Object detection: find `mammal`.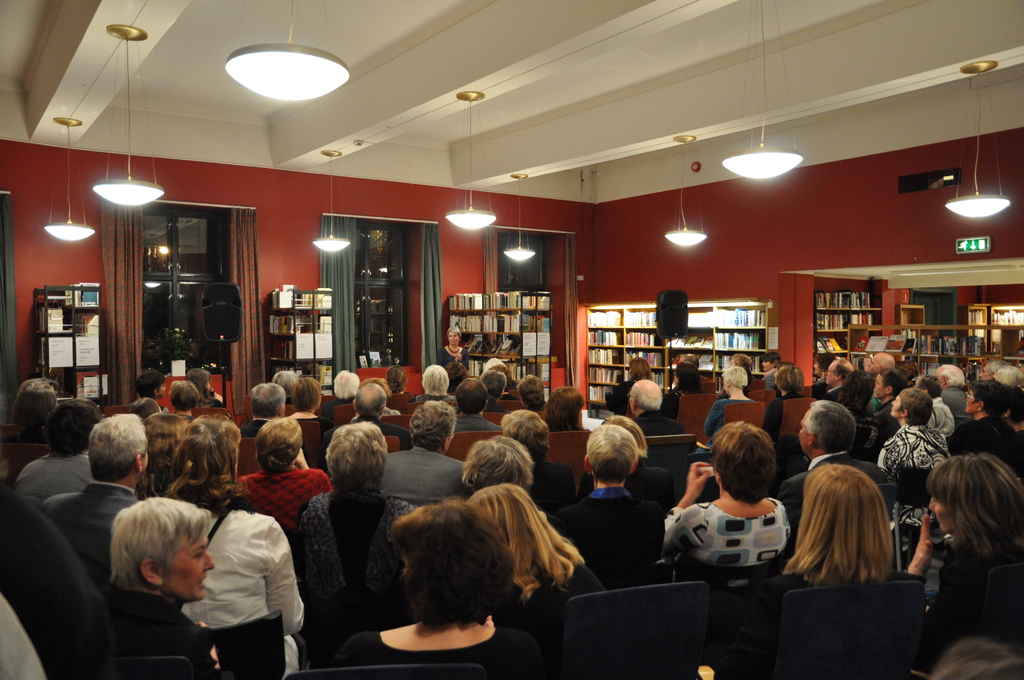
box(876, 387, 950, 473).
